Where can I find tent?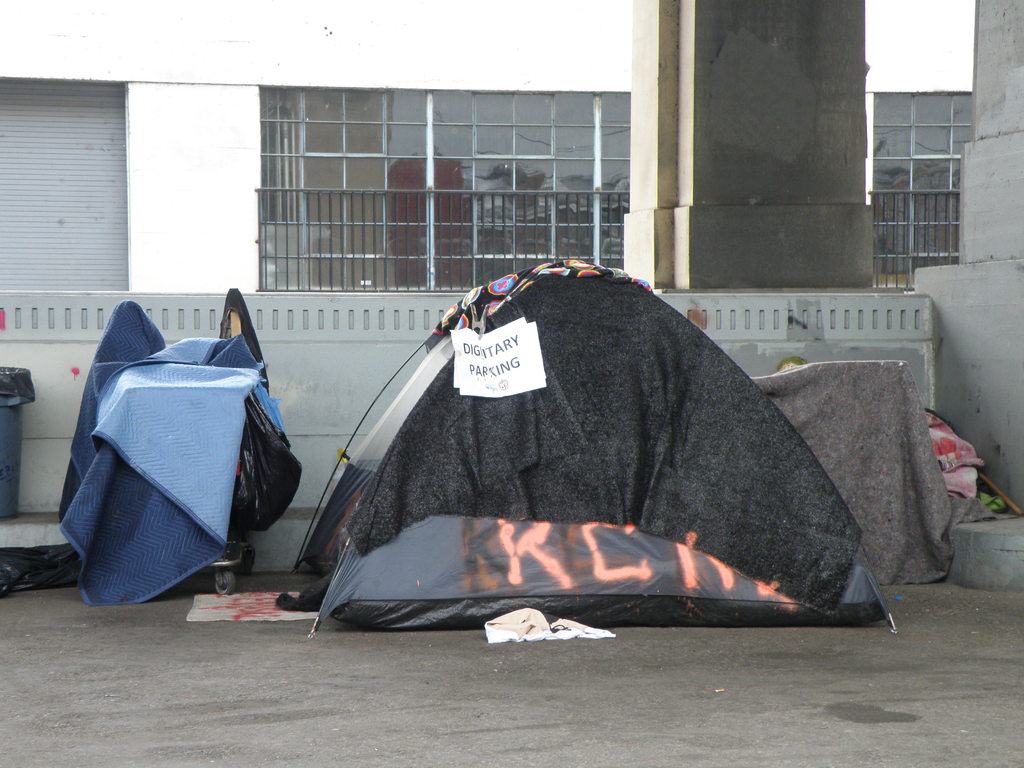
You can find it at locate(749, 358, 967, 593).
